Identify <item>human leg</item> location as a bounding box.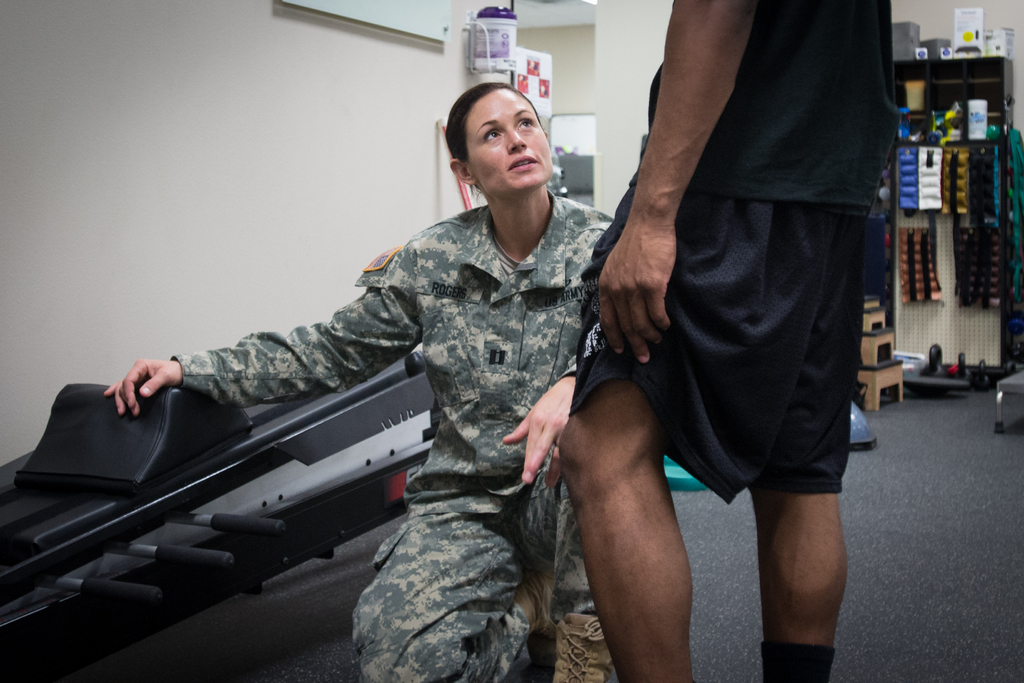
346 503 511 682.
